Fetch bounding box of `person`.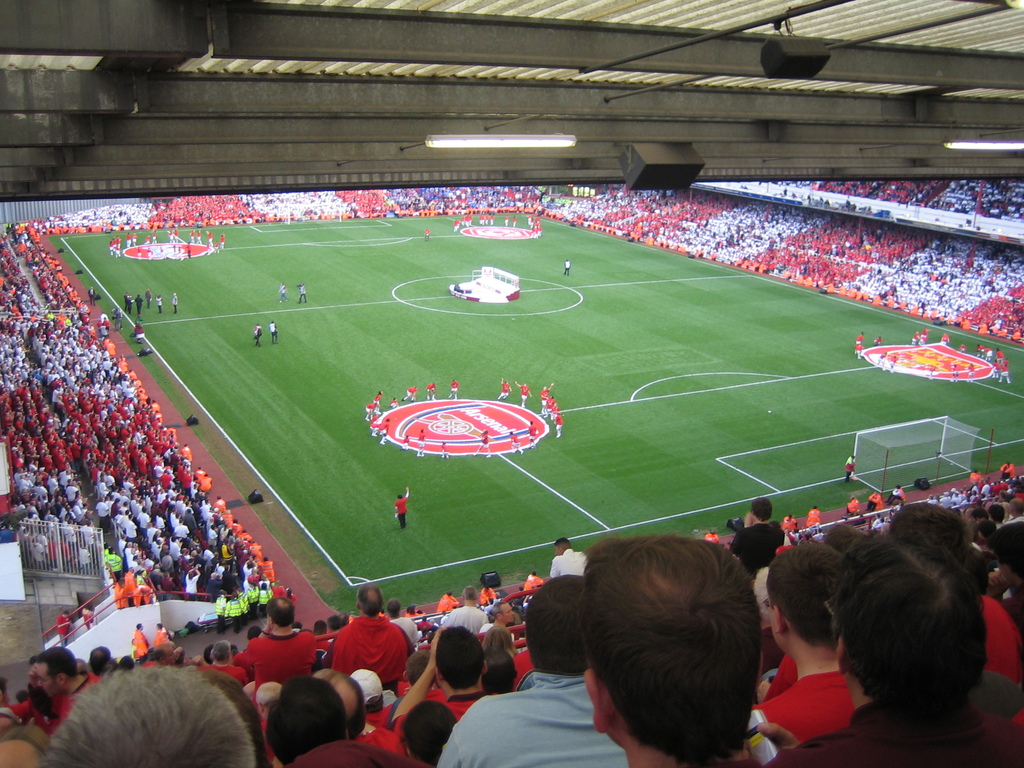
Bbox: Rect(385, 394, 401, 408).
